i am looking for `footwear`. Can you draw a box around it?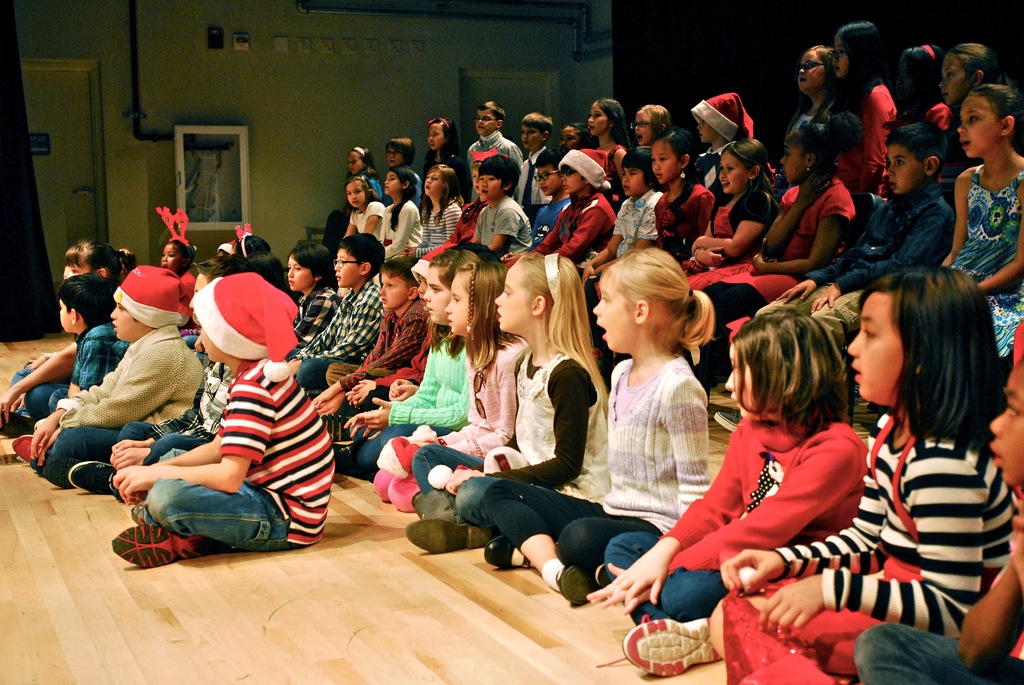
Sure, the bounding box is bbox=[622, 609, 724, 684].
